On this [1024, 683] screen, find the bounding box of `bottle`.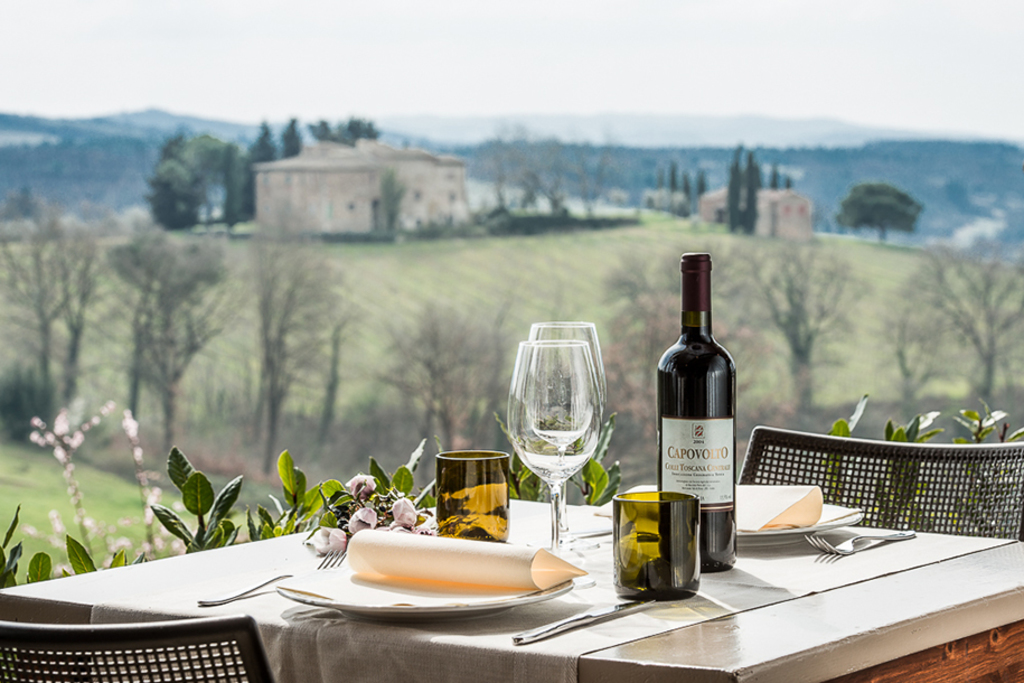
Bounding box: rect(643, 243, 742, 576).
